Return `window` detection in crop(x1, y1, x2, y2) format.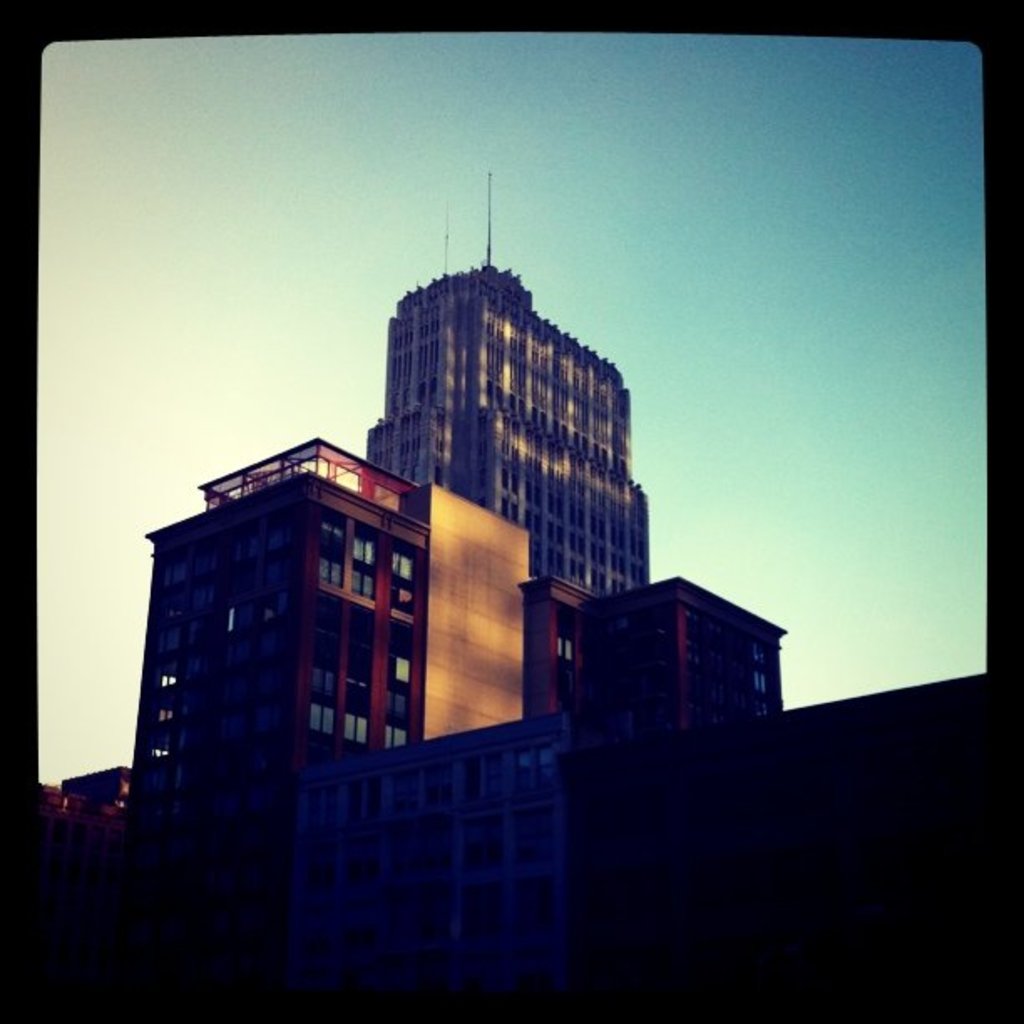
crop(199, 587, 228, 599).
